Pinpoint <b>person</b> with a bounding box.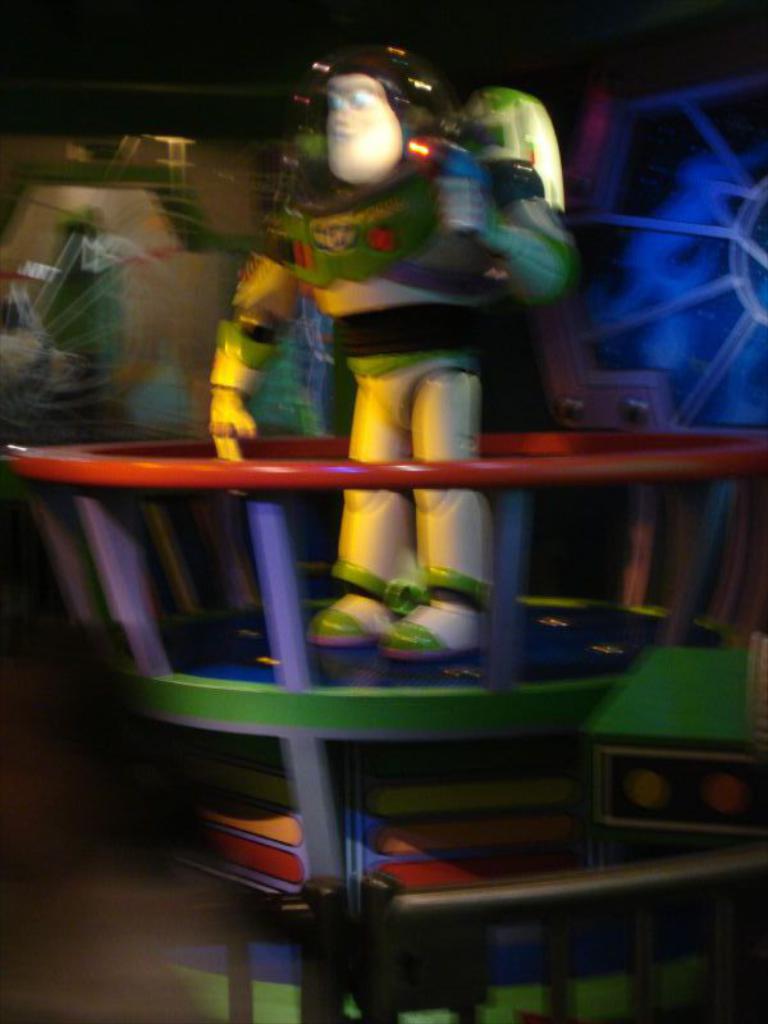
{"left": 252, "top": 47, "right": 556, "bottom": 644}.
